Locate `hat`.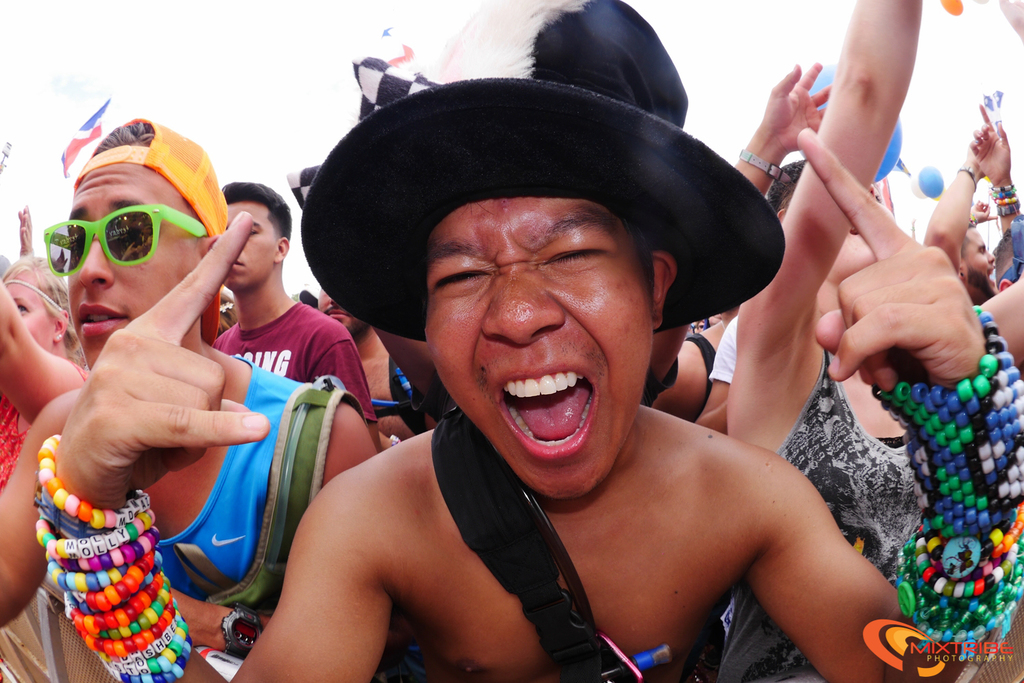
Bounding box: region(72, 115, 227, 345).
